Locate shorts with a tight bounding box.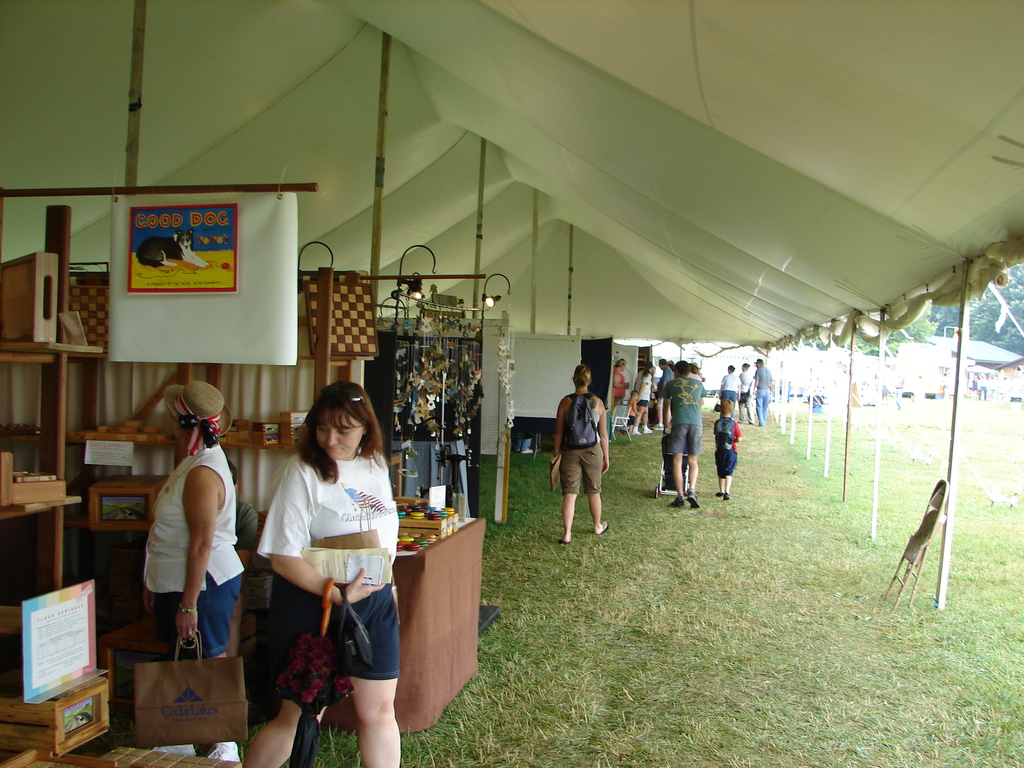
region(556, 442, 603, 495).
